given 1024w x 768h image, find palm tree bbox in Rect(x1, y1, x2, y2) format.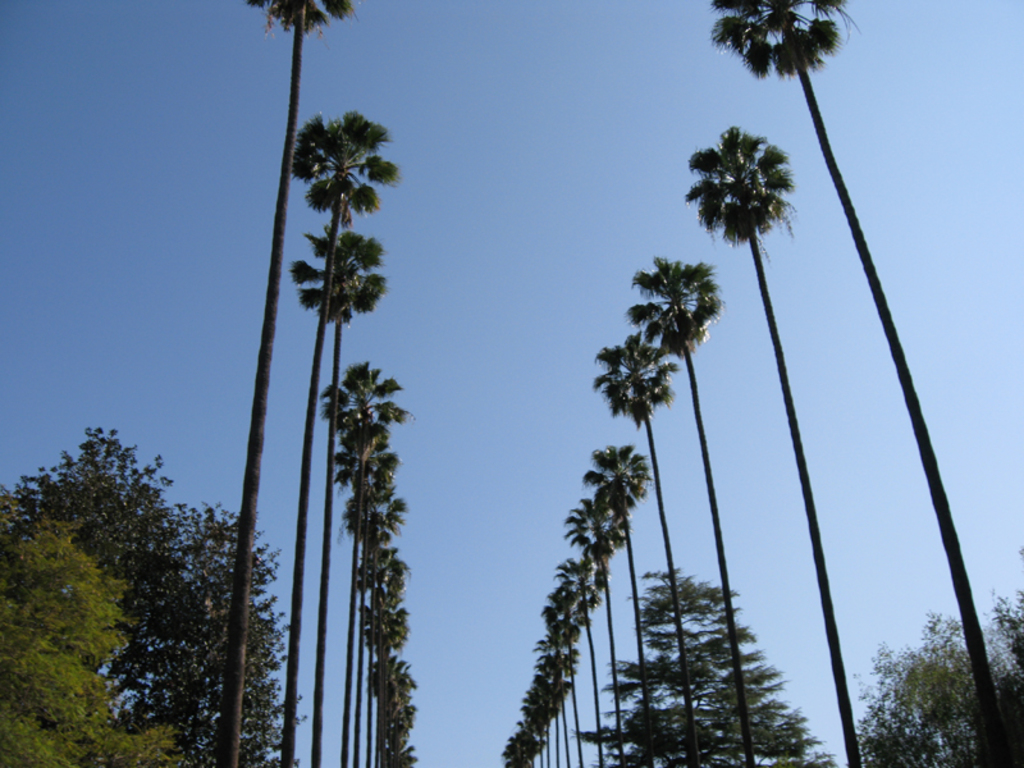
Rect(598, 338, 705, 751).
